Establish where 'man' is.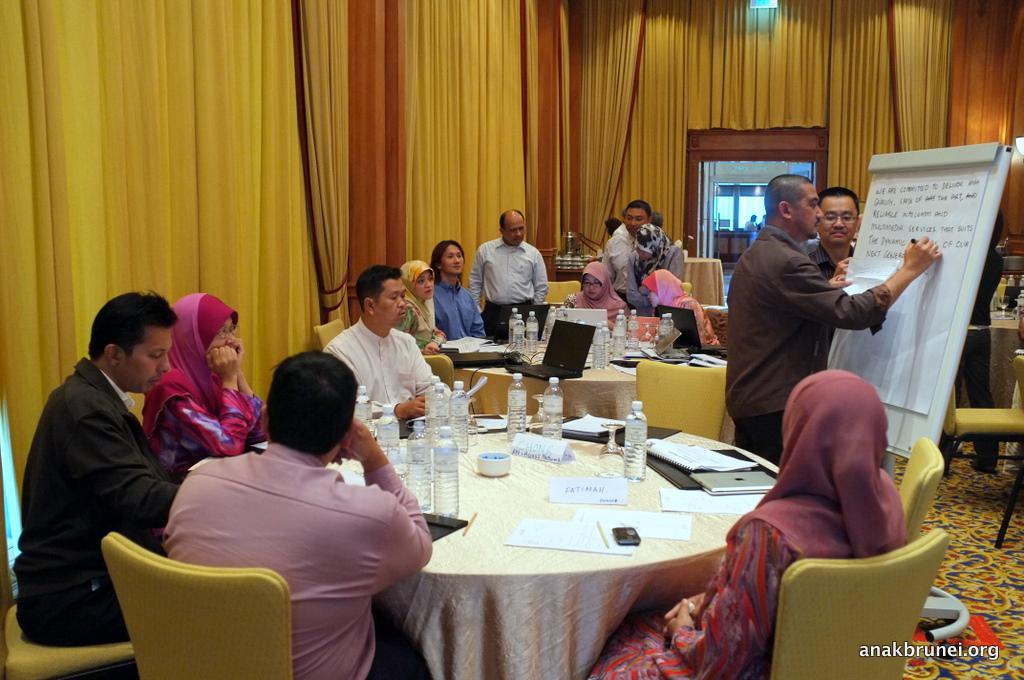
Established at [15, 285, 219, 641].
